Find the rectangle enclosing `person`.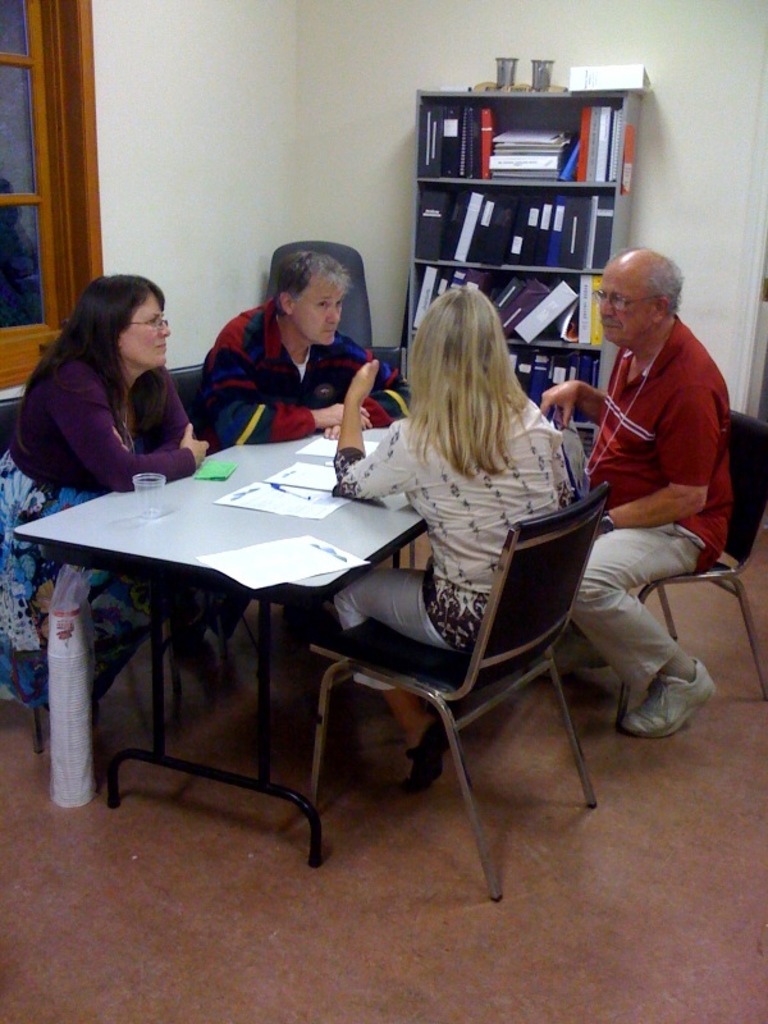
{"left": 337, "top": 287, "right": 602, "bottom": 794}.
